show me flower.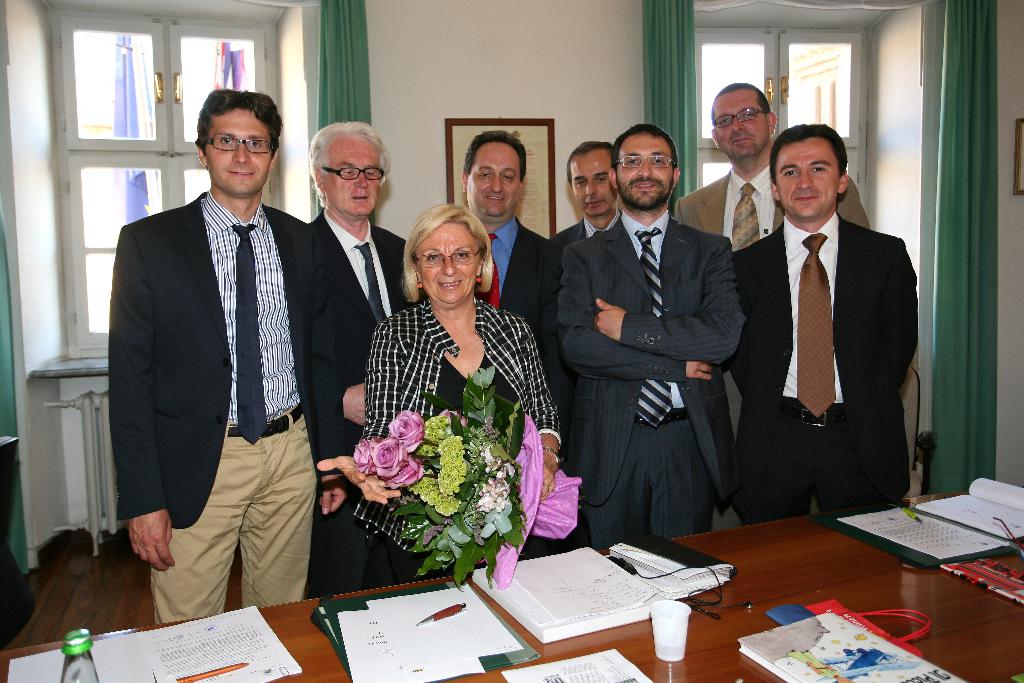
flower is here: bbox=(421, 415, 454, 443).
